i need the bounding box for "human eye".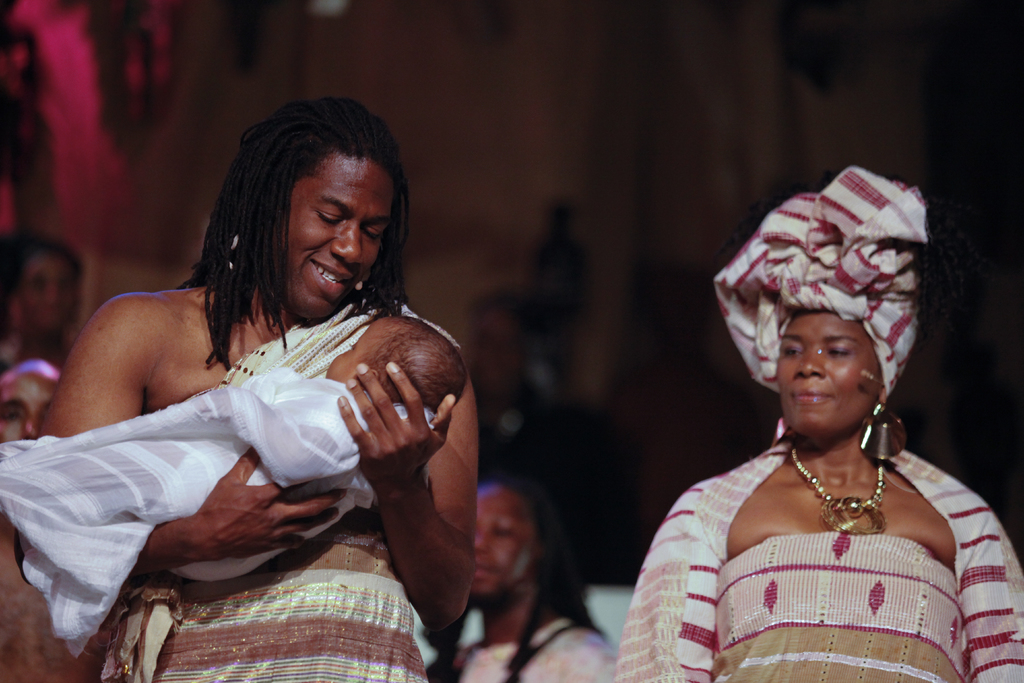
Here it is: Rect(496, 520, 515, 539).
